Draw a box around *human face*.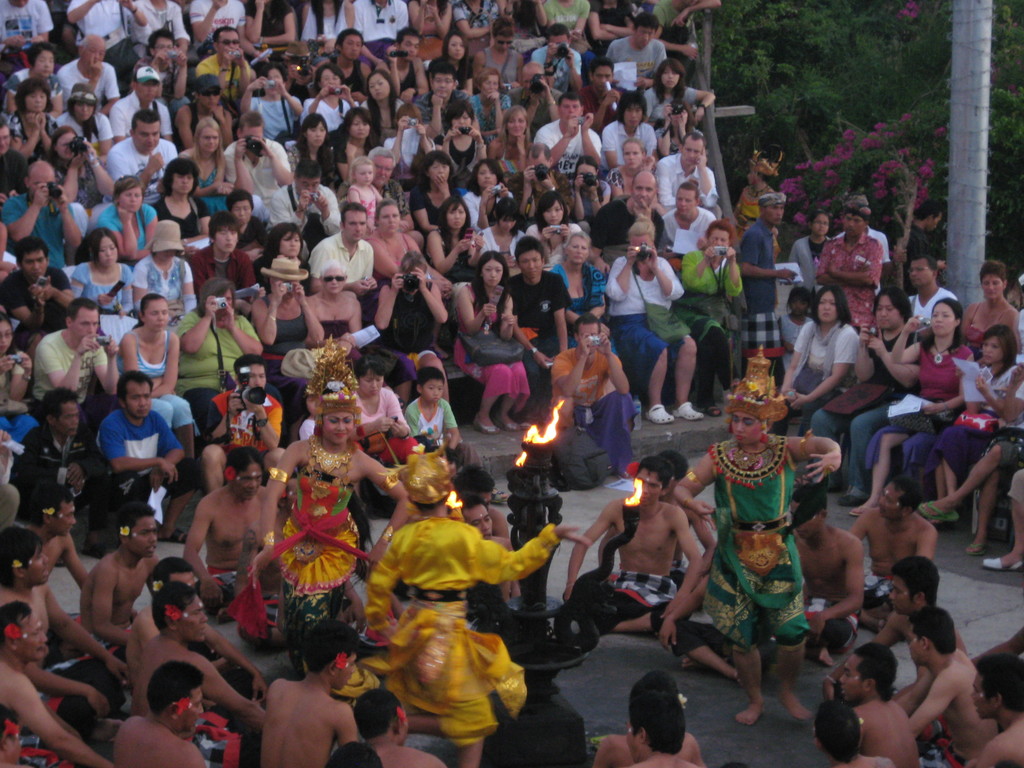
<region>528, 152, 552, 170</region>.
